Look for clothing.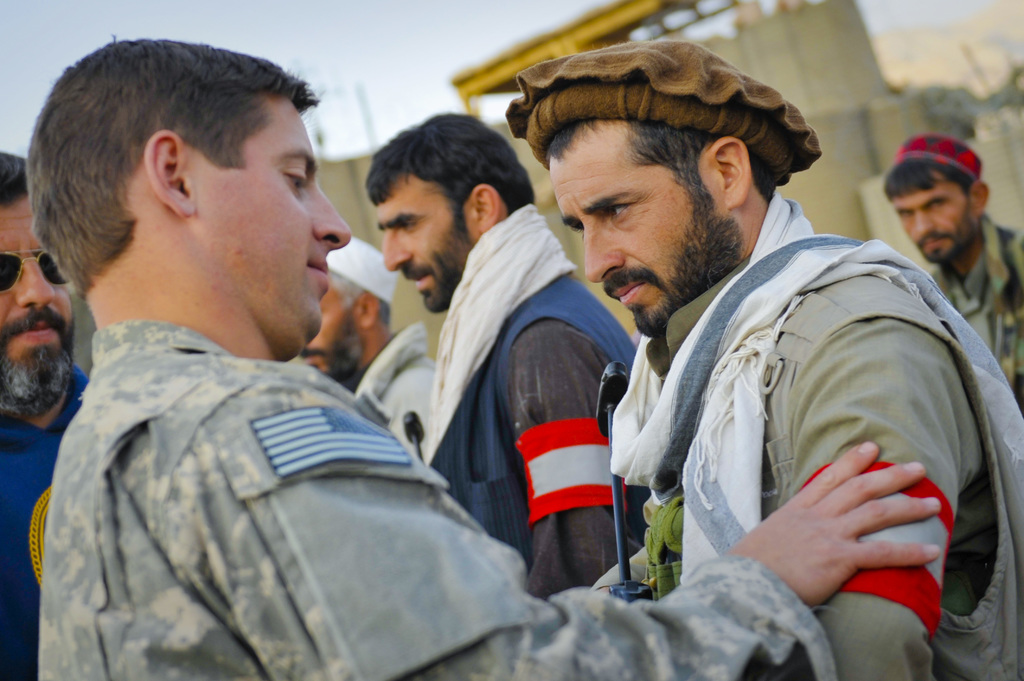
Found: <box>932,214,1023,414</box>.
